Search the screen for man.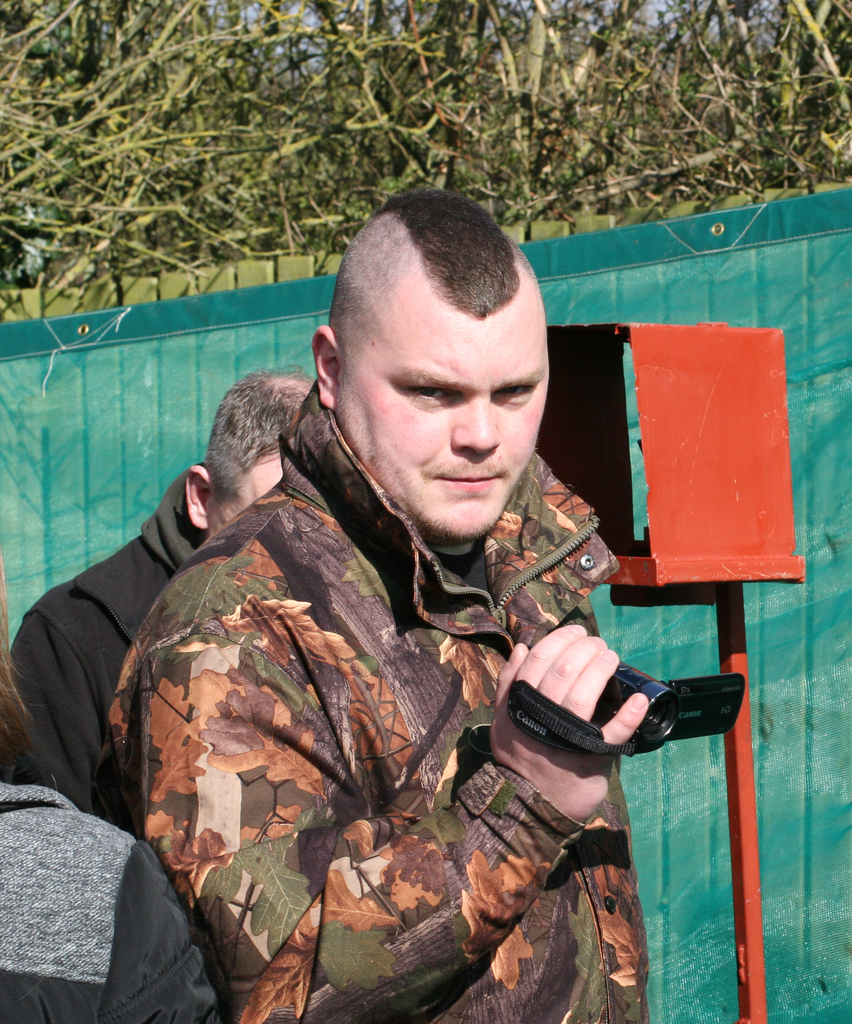
Found at 6:362:318:833.
